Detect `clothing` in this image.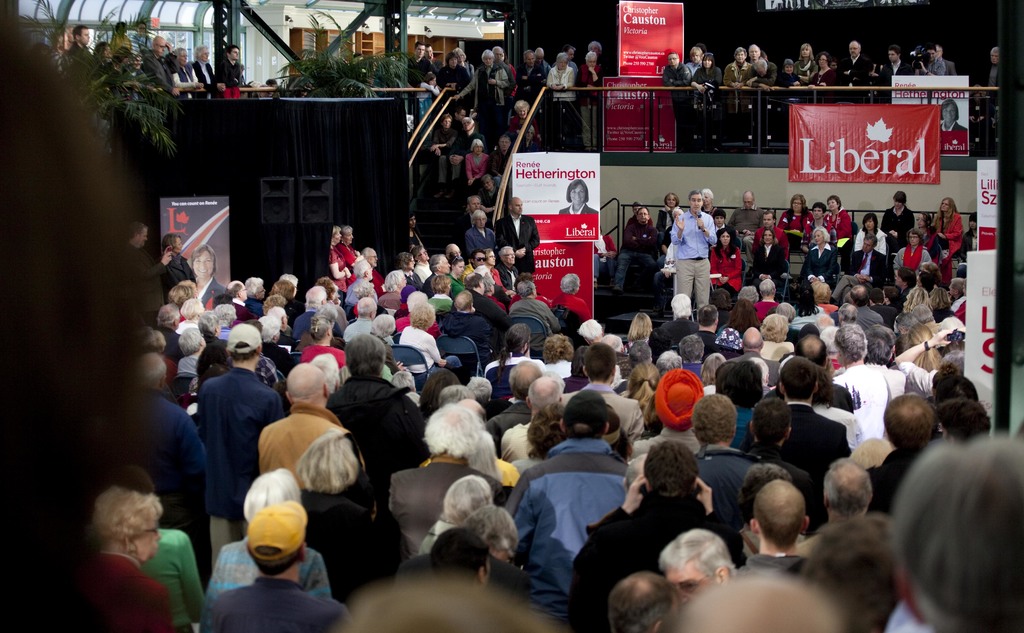
Detection: 572, 486, 739, 632.
